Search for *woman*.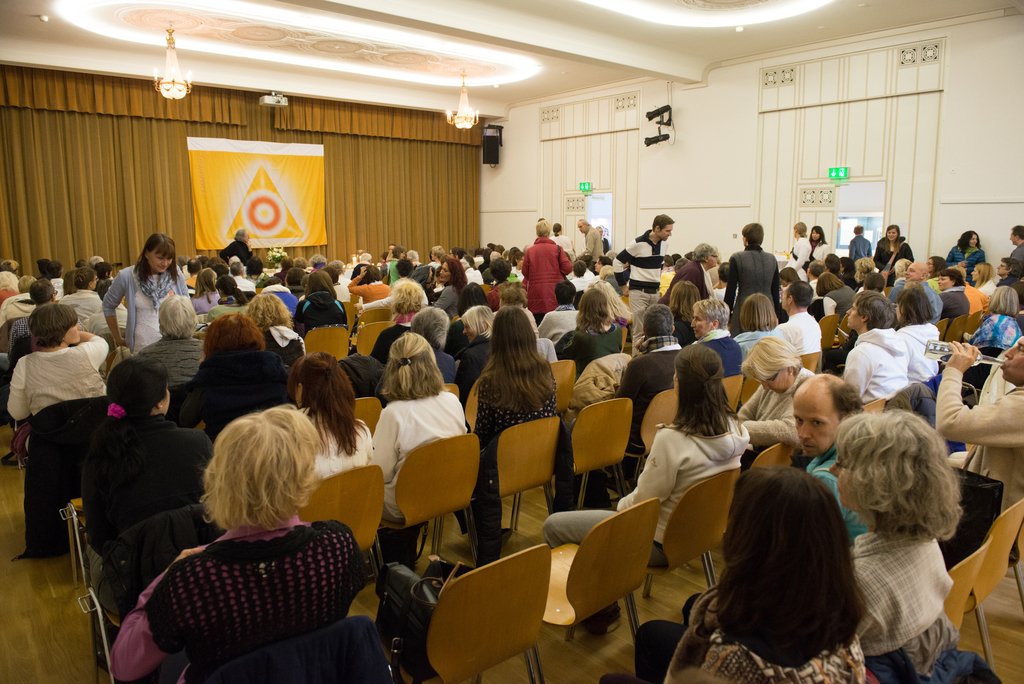
Found at 941,229,983,283.
